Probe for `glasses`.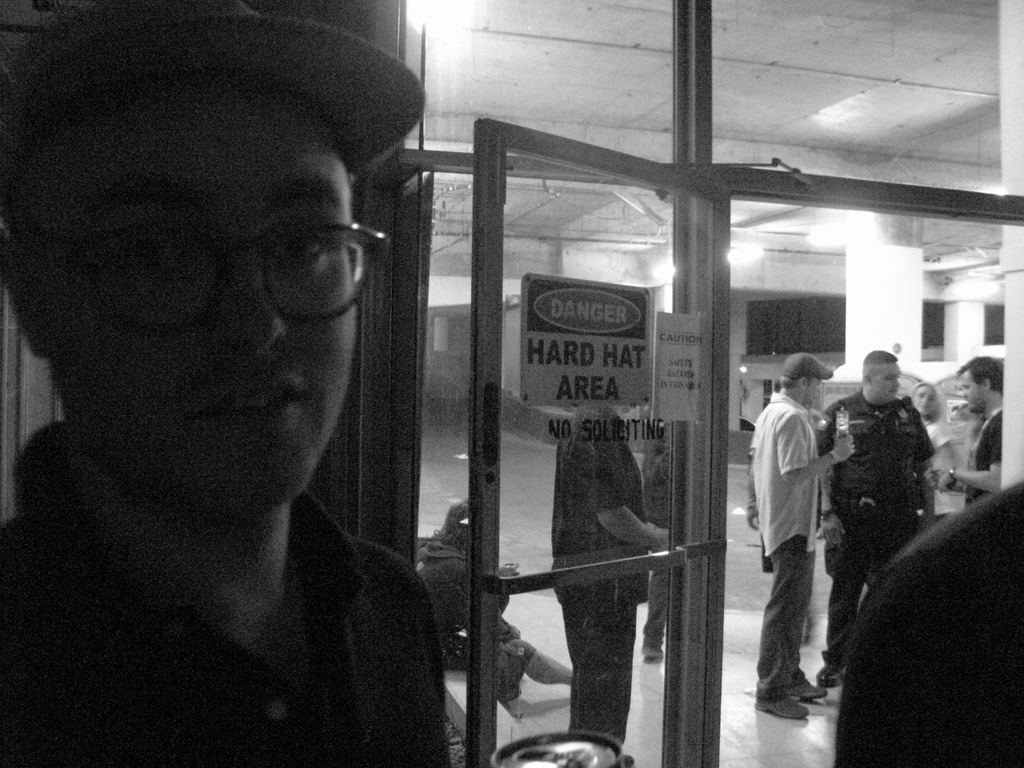
Probe result: region(915, 393, 936, 403).
